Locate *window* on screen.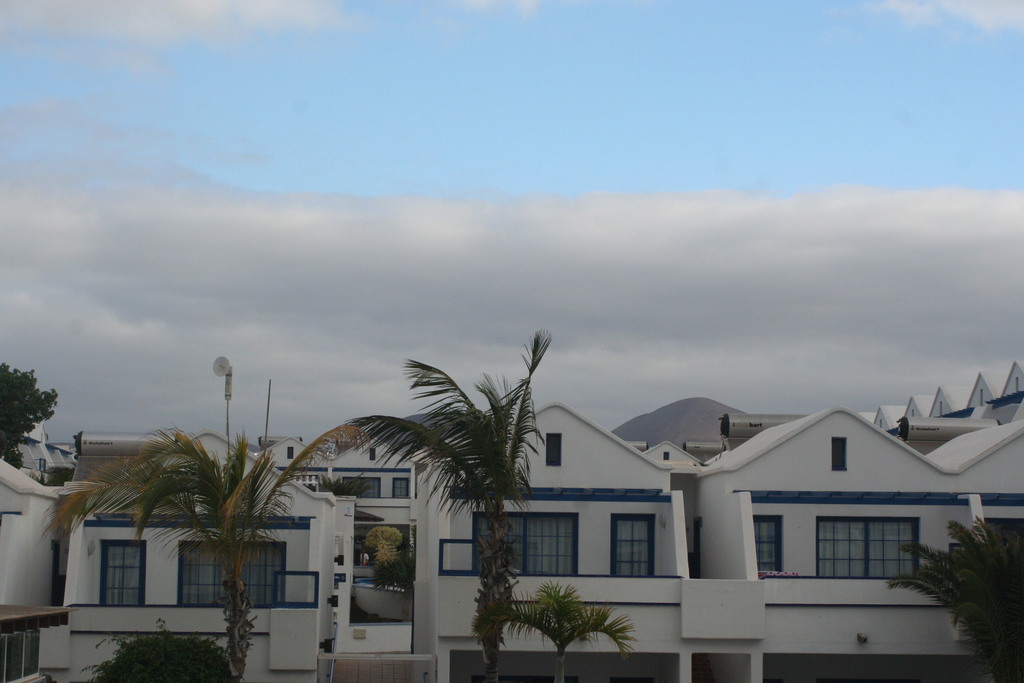
On screen at 93,540,151,612.
